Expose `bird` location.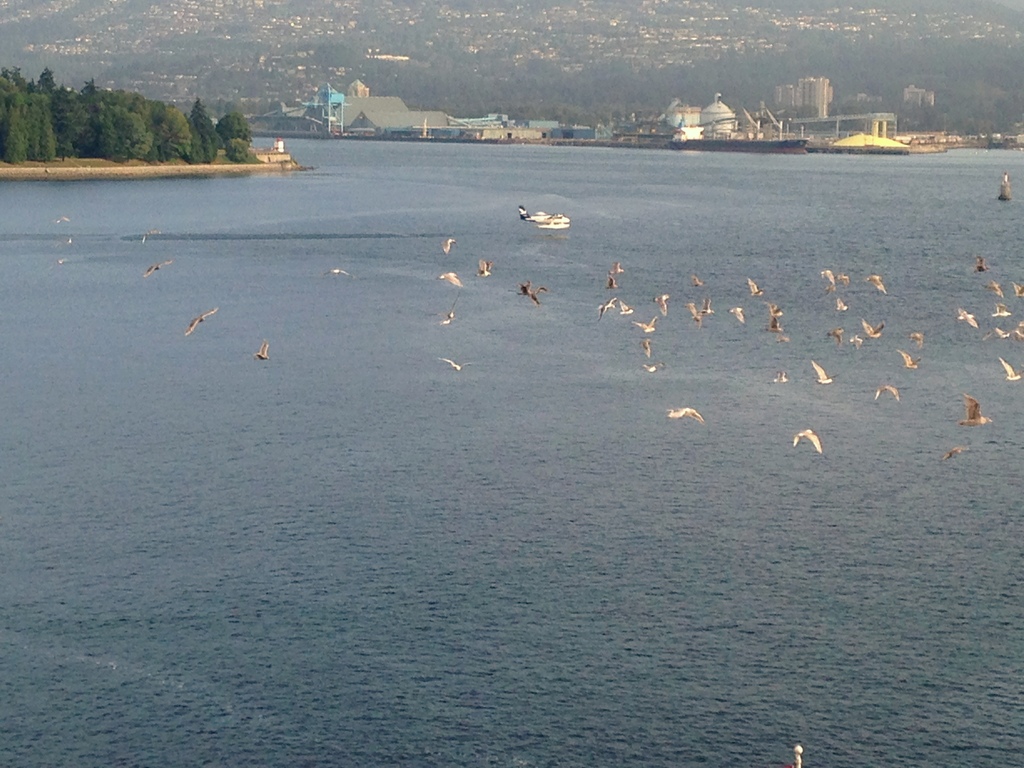
Exposed at <box>746,276,765,300</box>.
